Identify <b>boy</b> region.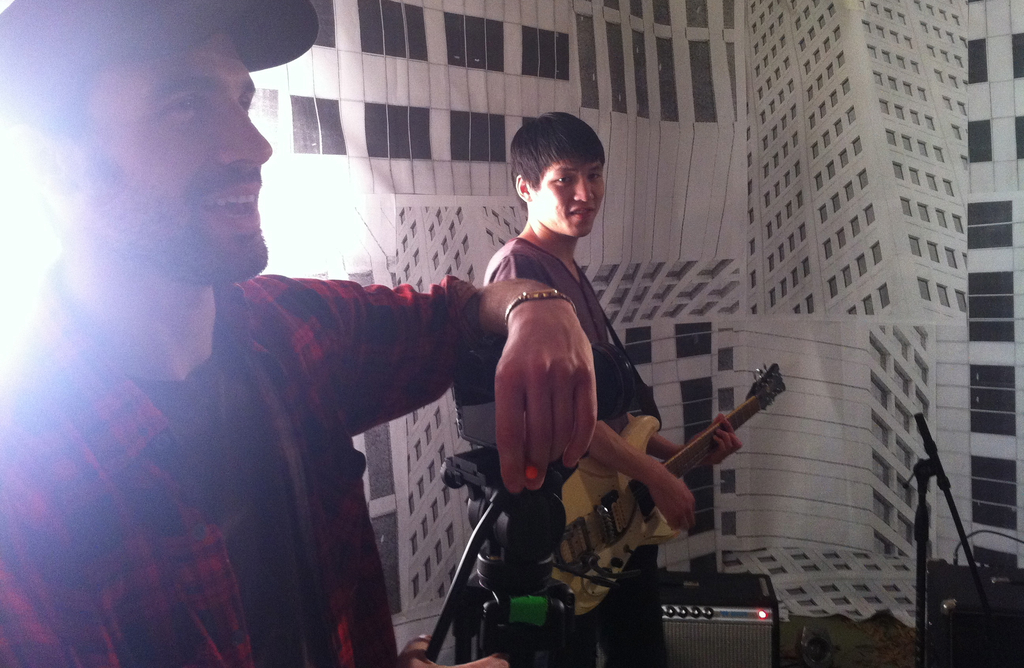
Region: (left=477, top=110, right=746, bottom=667).
